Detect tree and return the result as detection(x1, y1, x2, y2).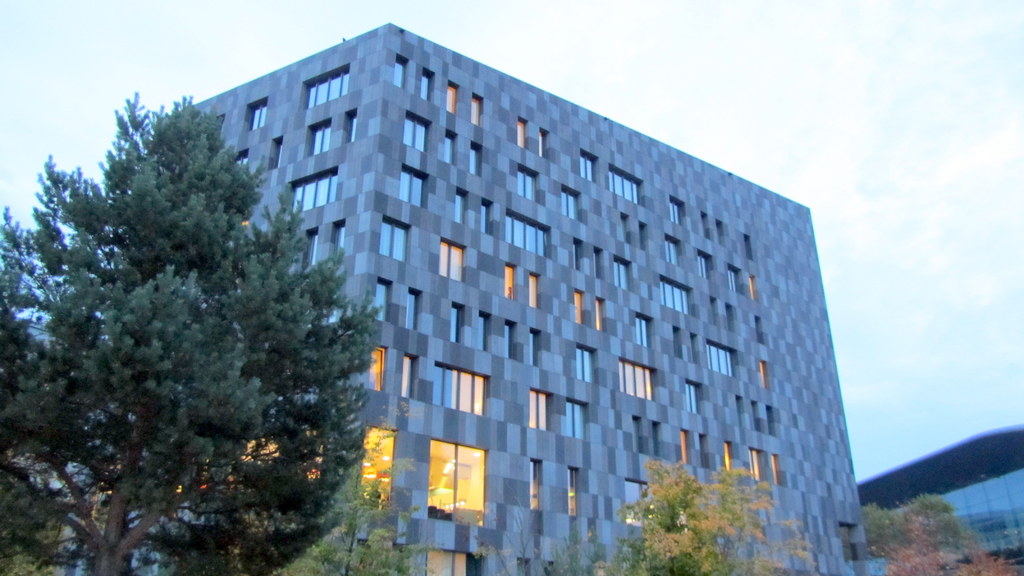
detection(859, 487, 973, 547).
